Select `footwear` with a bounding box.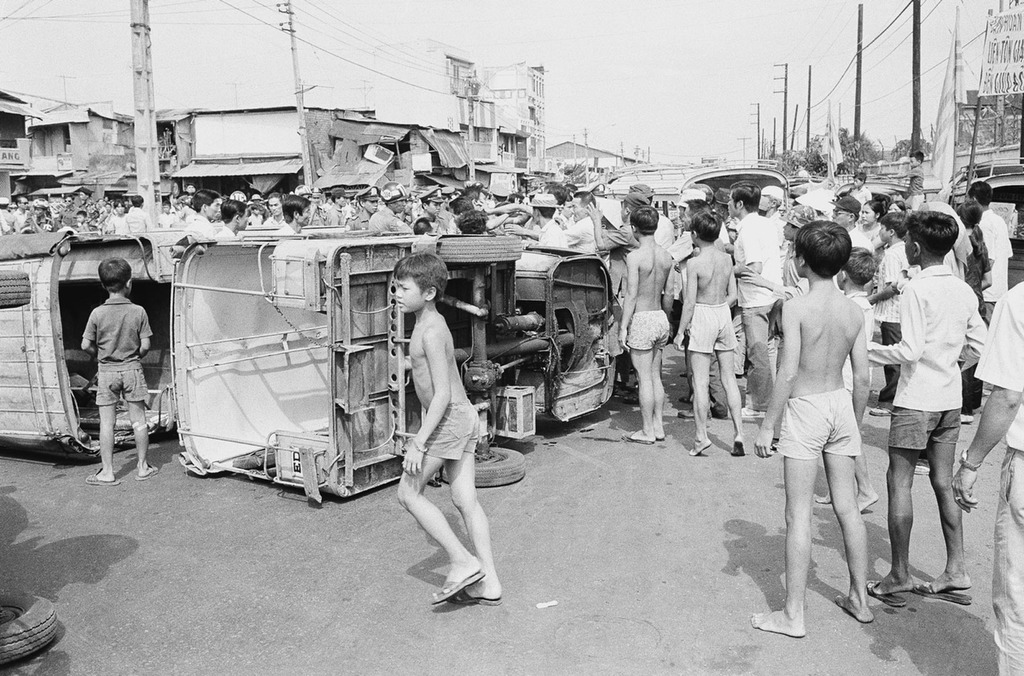
detection(415, 561, 494, 615).
